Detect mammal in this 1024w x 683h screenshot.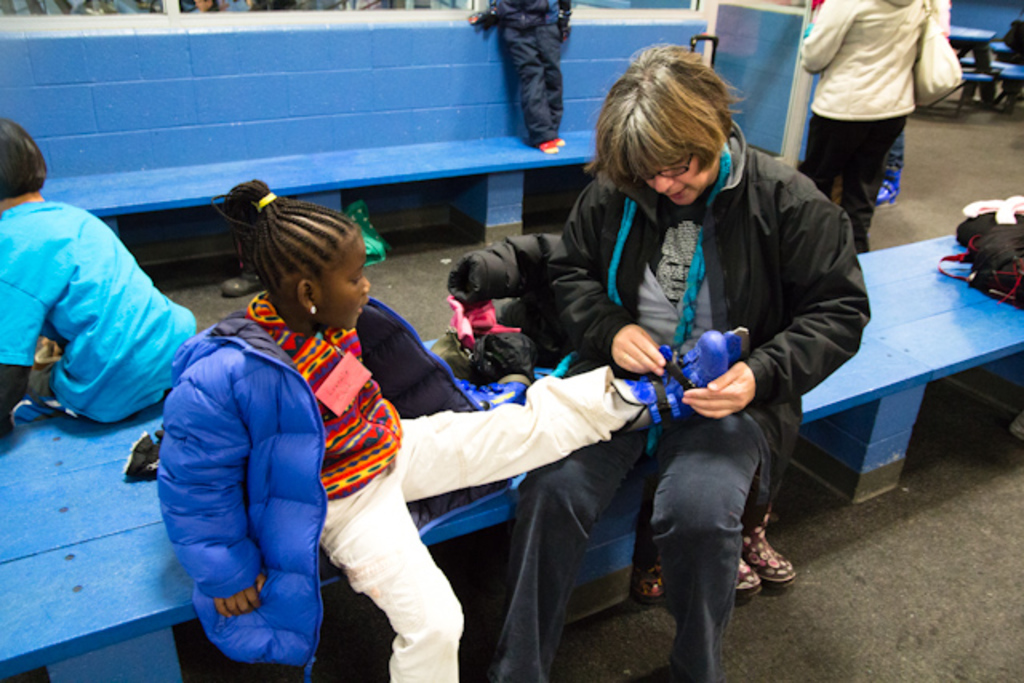
Detection: box=[0, 117, 205, 441].
